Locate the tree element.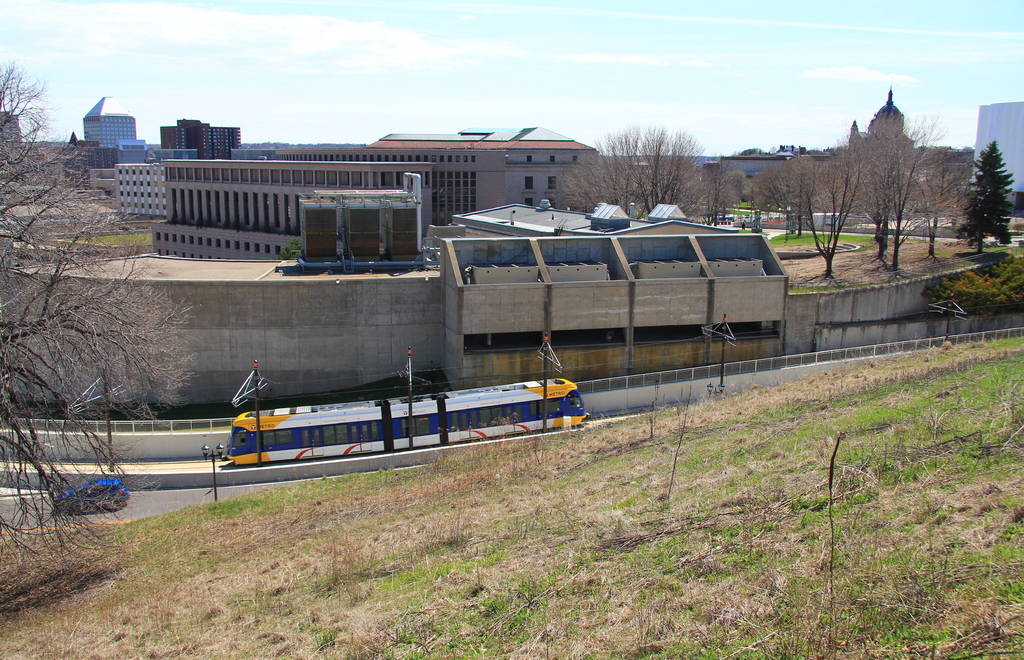
Element bbox: (723, 168, 749, 207).
